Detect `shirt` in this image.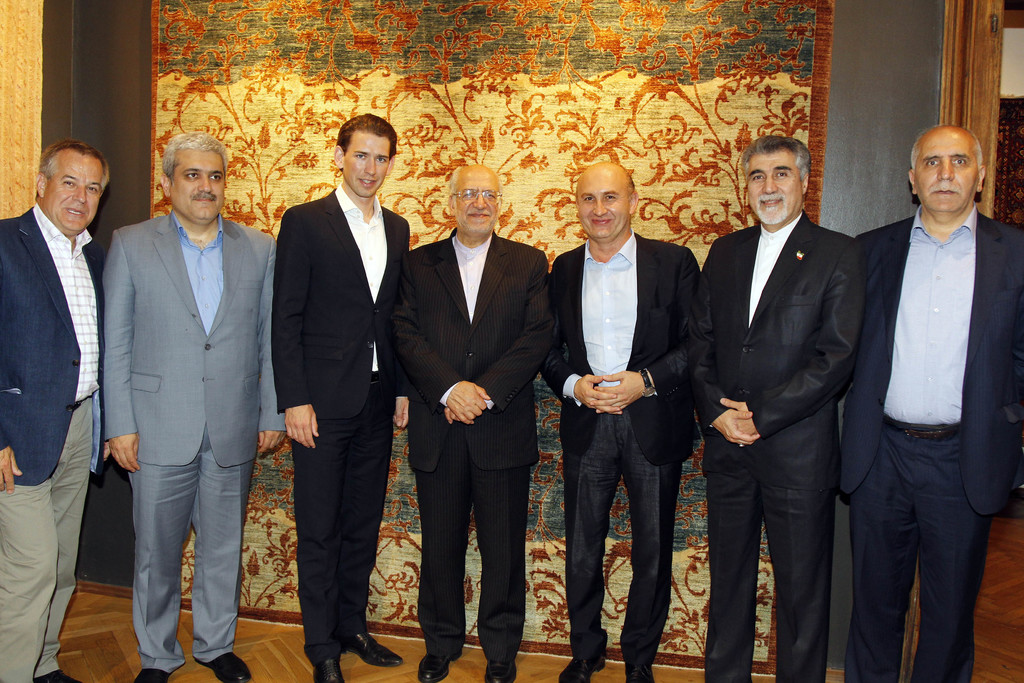
Detection: crop(173, 208, 224, 334).
